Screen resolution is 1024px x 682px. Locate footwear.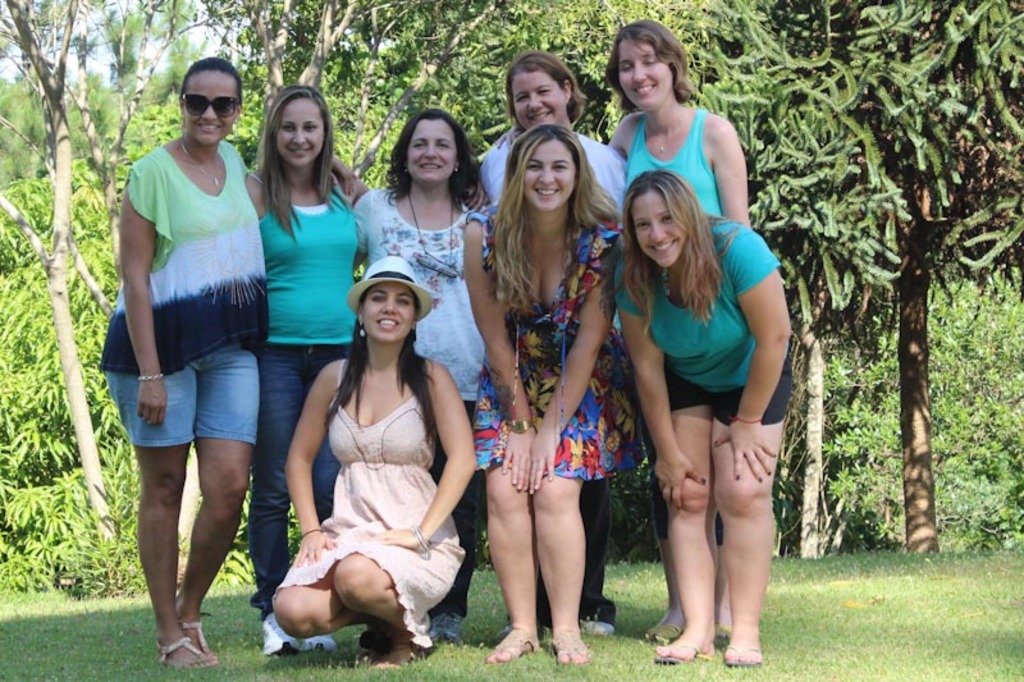
bbox(650, 641, 709, 664).
